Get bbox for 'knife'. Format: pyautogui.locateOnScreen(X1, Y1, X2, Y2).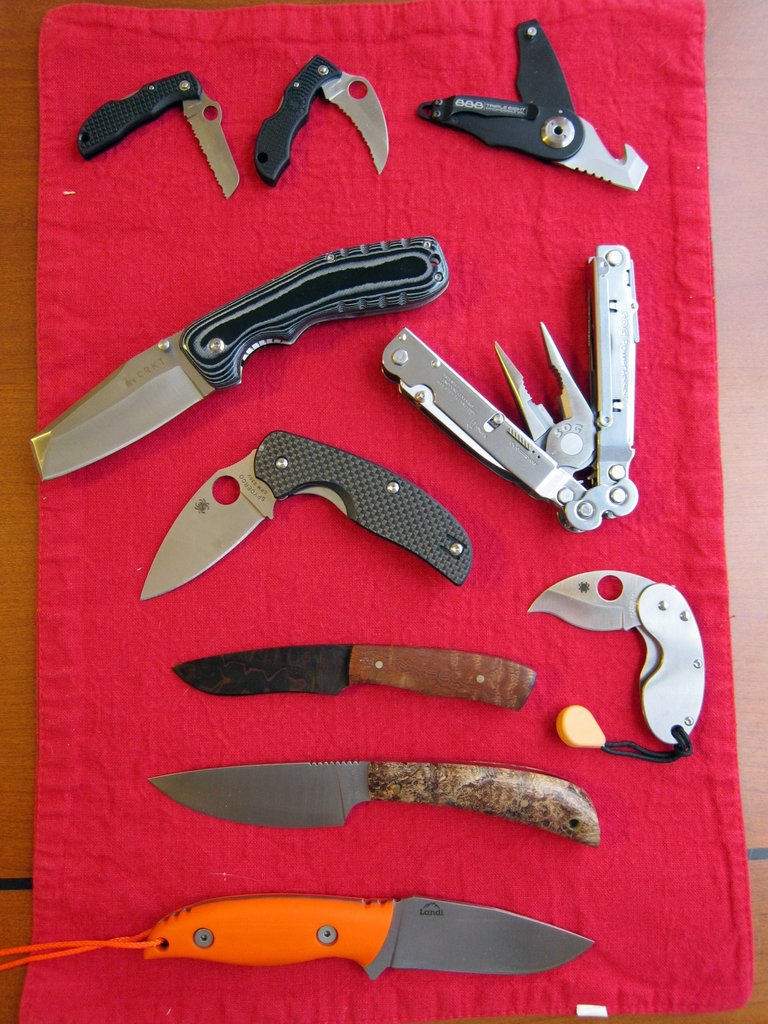
pyautogui.locateOnScreen(171, 641, 537, 712).
